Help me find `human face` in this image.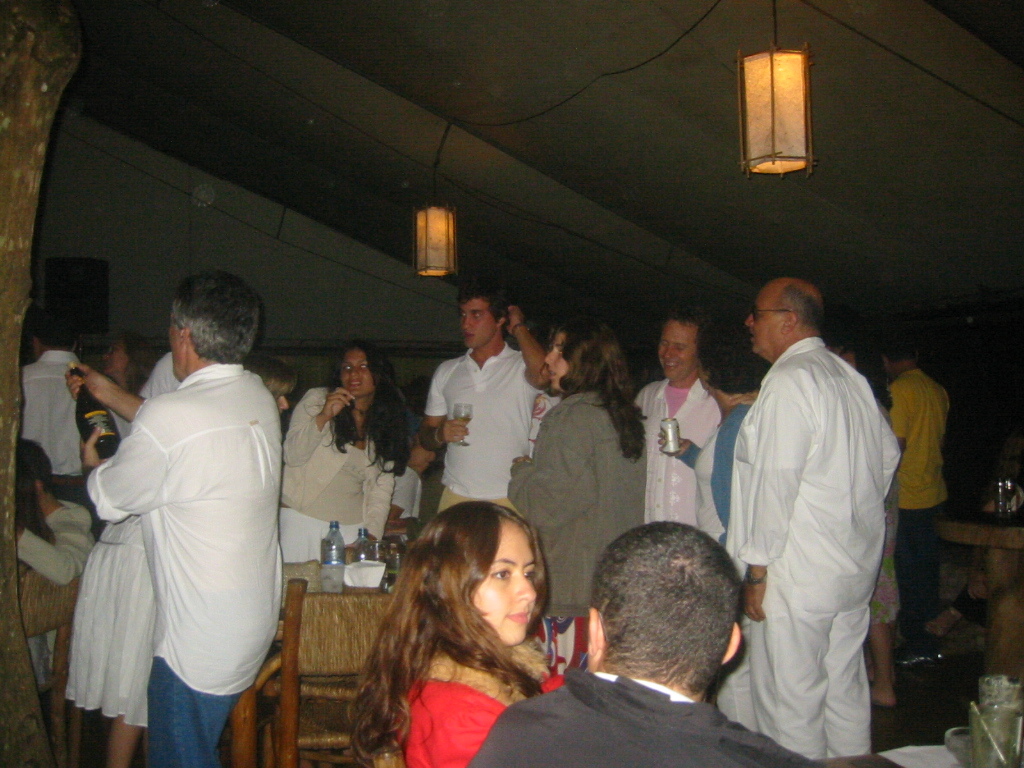
Found it: box=[340, 350, 369, 402].
